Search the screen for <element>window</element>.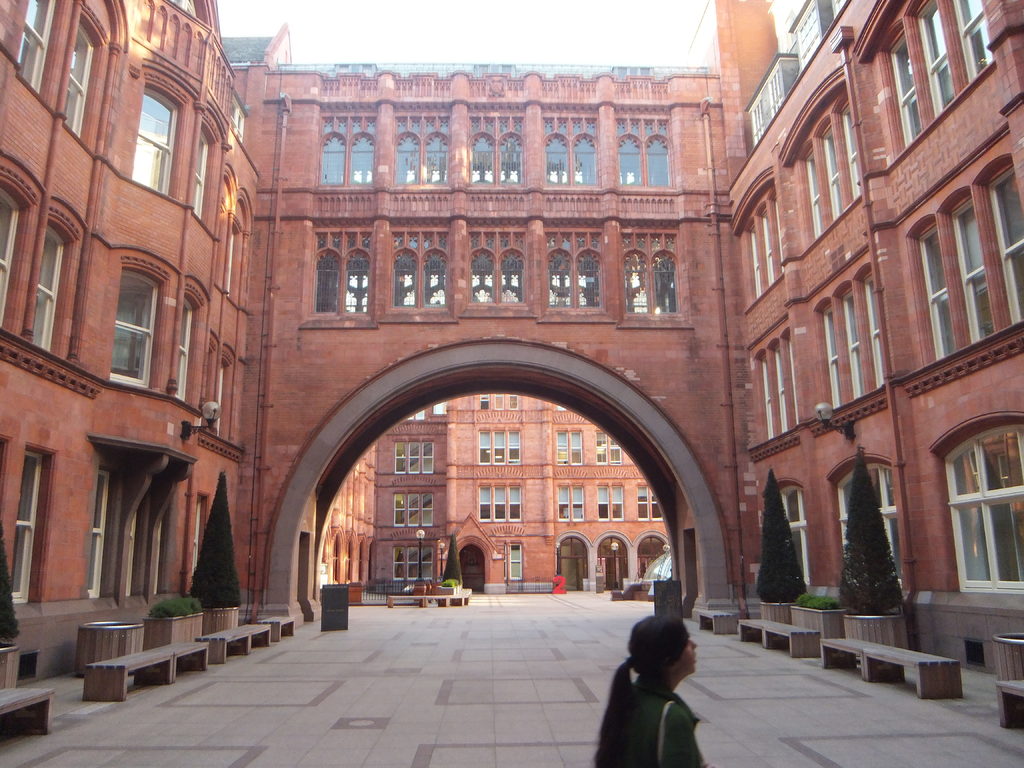
Found at select_region(478, 486, 520, 520).
